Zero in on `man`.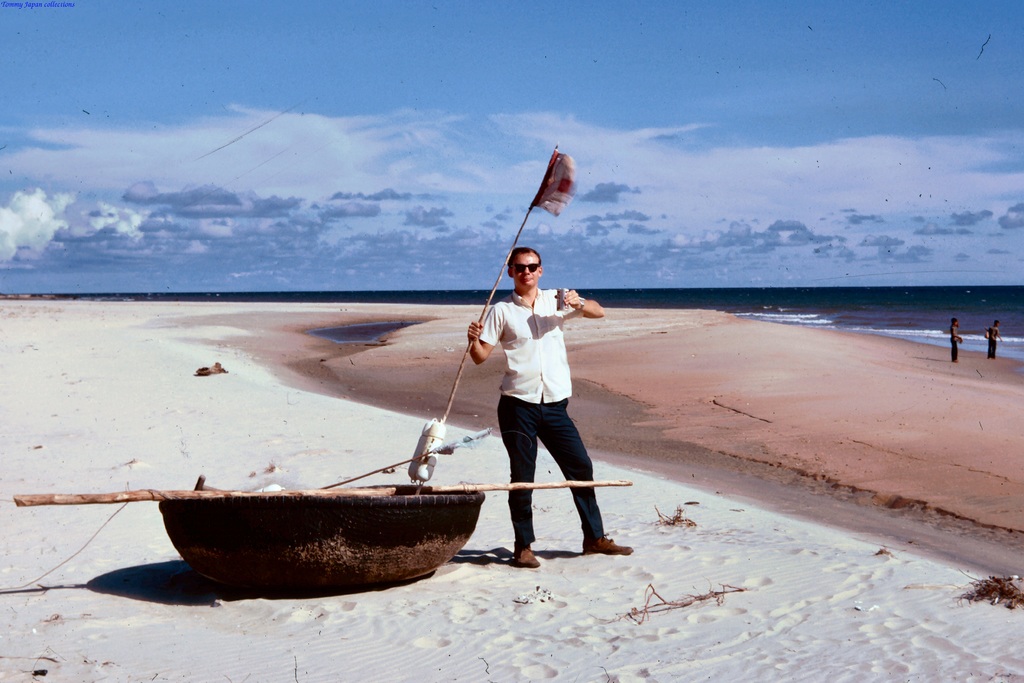
Zeroed in: {"x1": 464, "y1": 247, "x2": 640, "y2": 573}.
